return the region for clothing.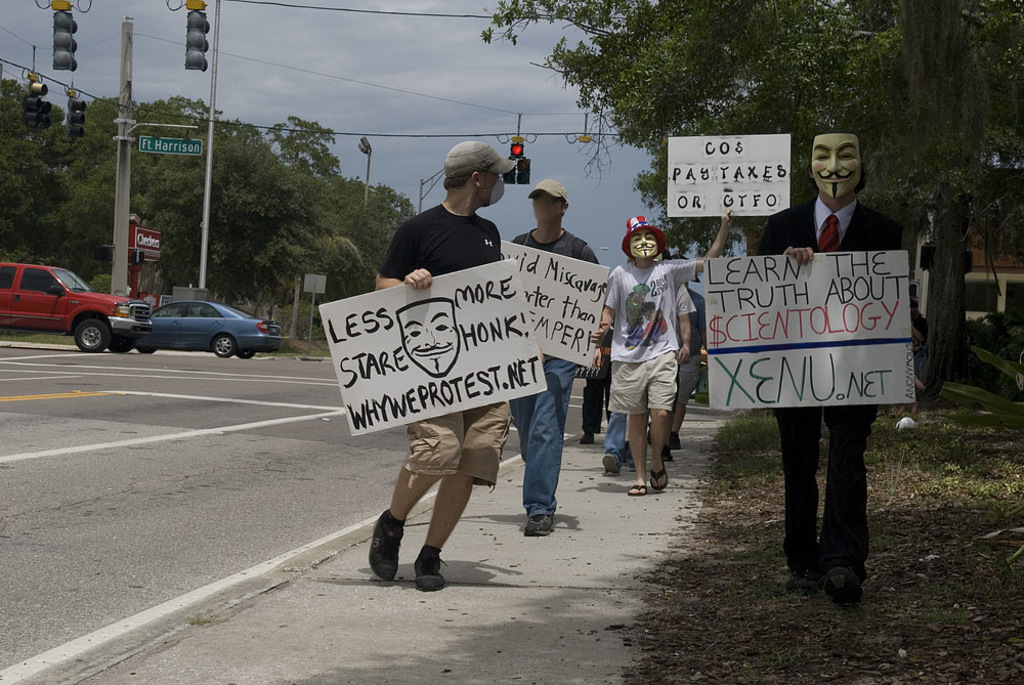
594 414 633 467.
